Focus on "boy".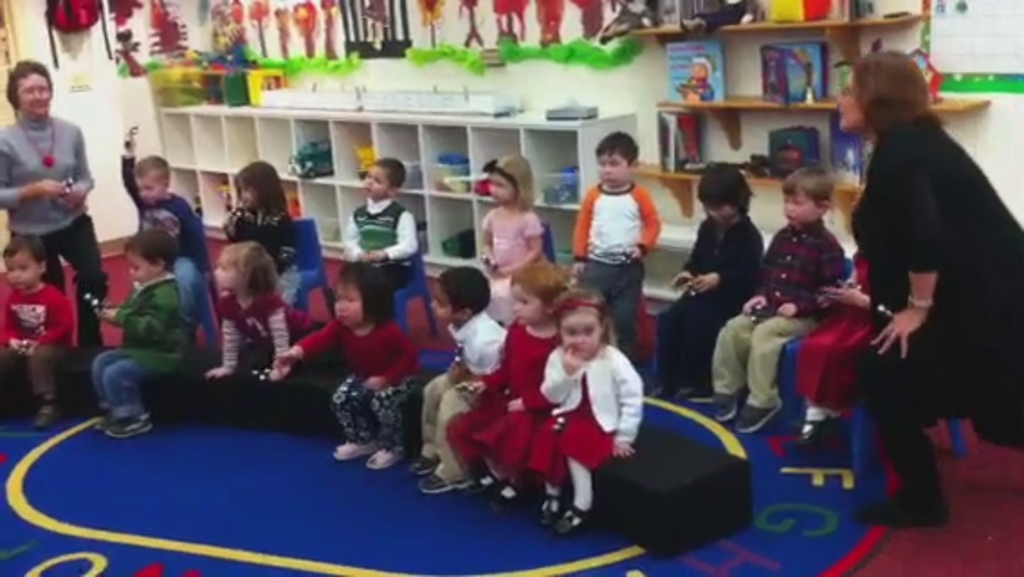
Focused at BBox(645, 159, 772, 402).
